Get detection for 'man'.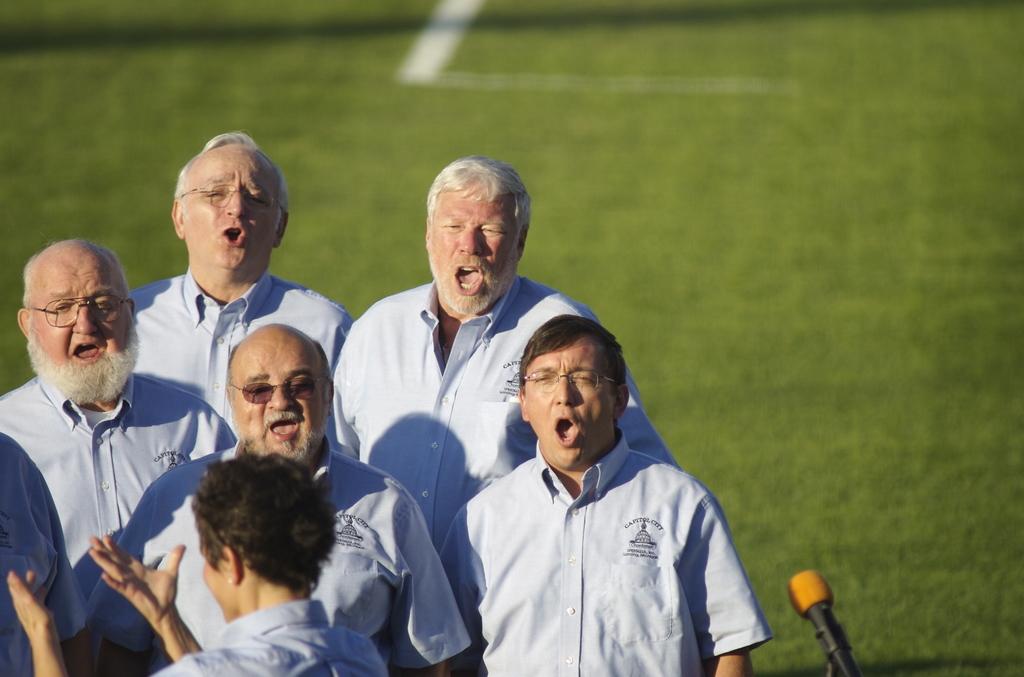
Detection: detection(0, 433, 86, 676).
